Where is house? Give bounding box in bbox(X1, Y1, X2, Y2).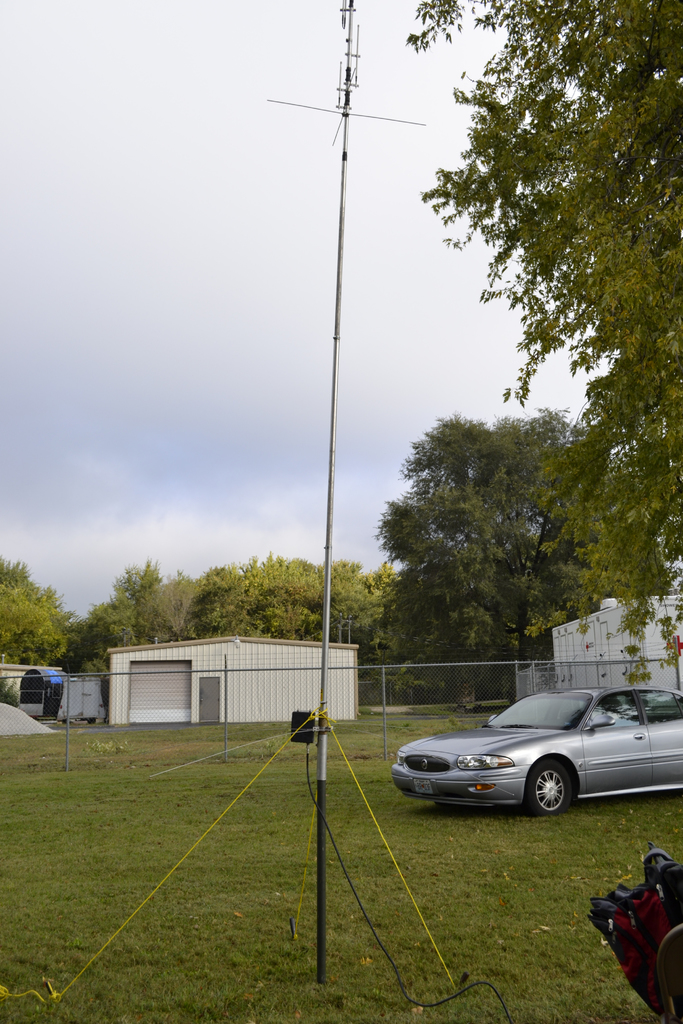
bbox(106, 634, 363, 730).
